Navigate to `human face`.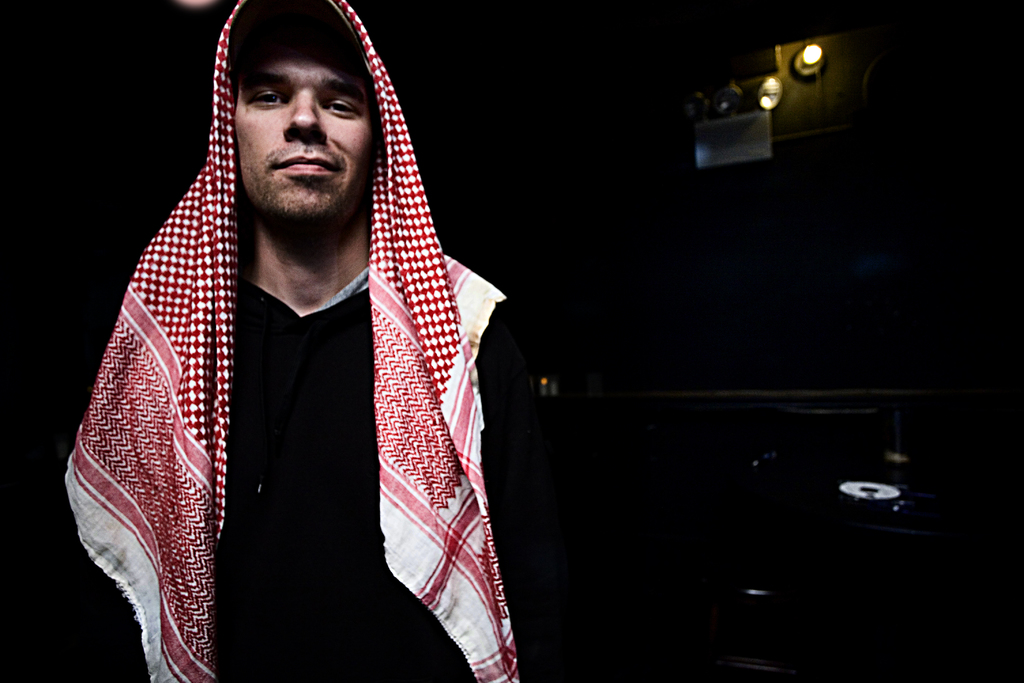
Navigation target: 229 58 378 227.
